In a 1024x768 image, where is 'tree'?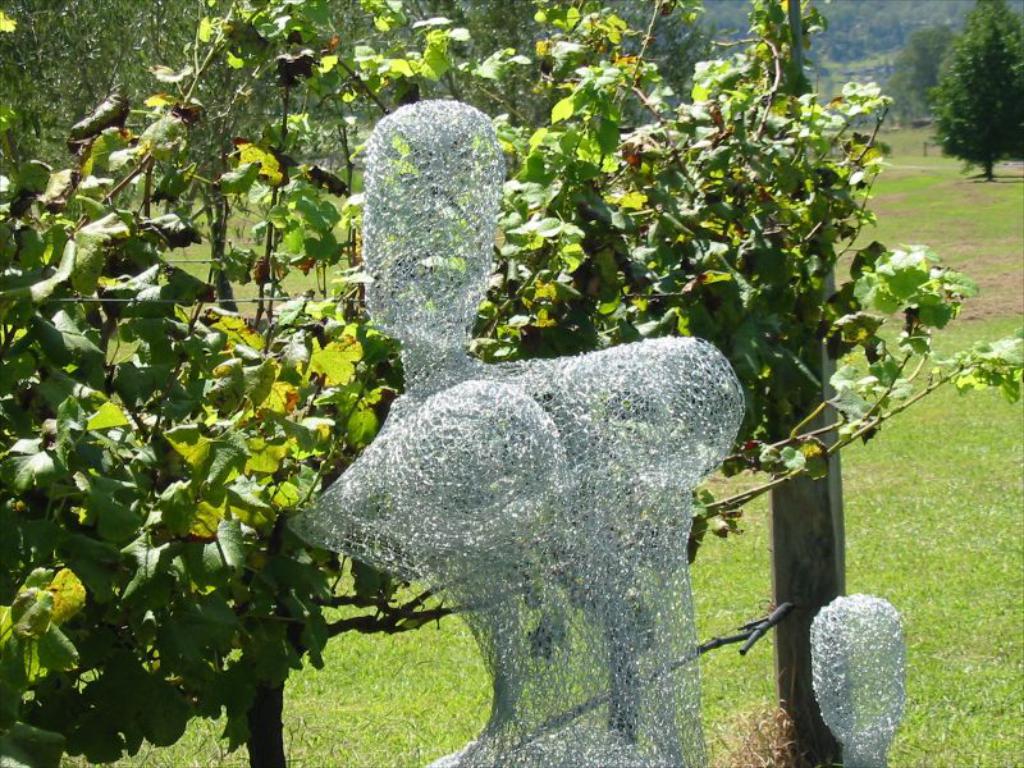
rect(925, 3, 1023, 188).
